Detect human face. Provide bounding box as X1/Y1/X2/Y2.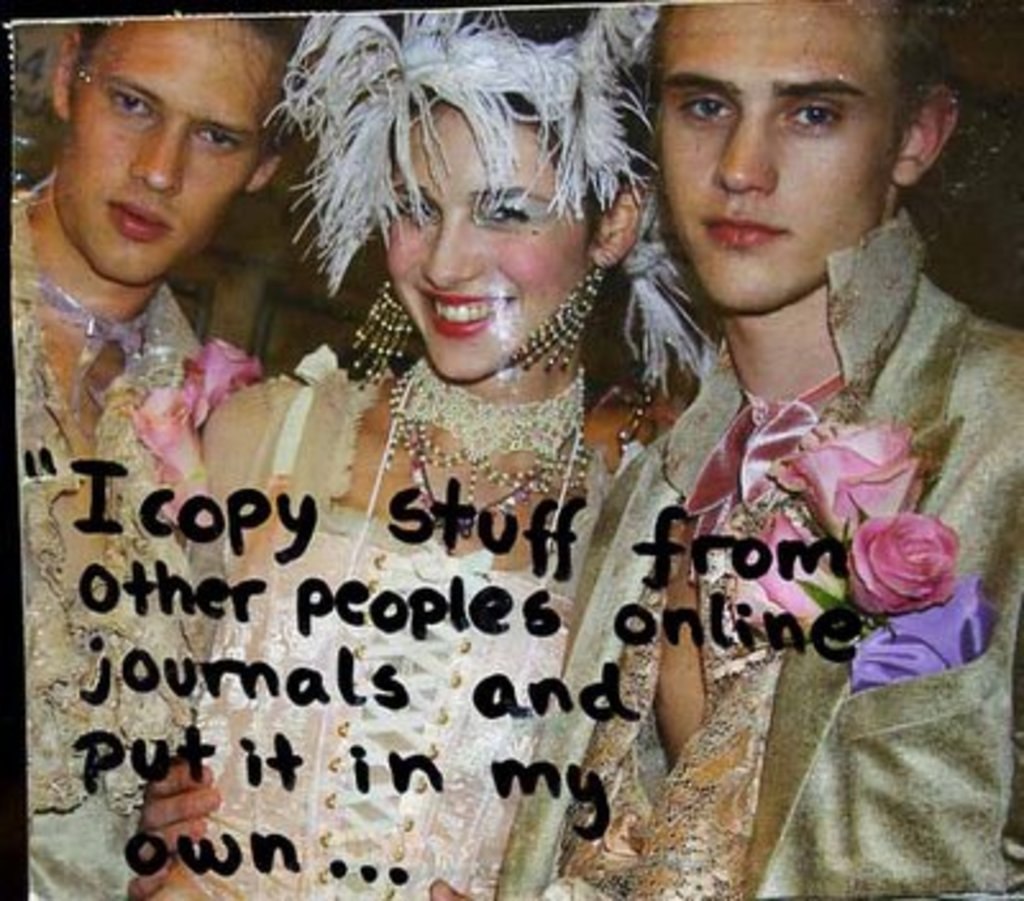
658/0/901/310.
